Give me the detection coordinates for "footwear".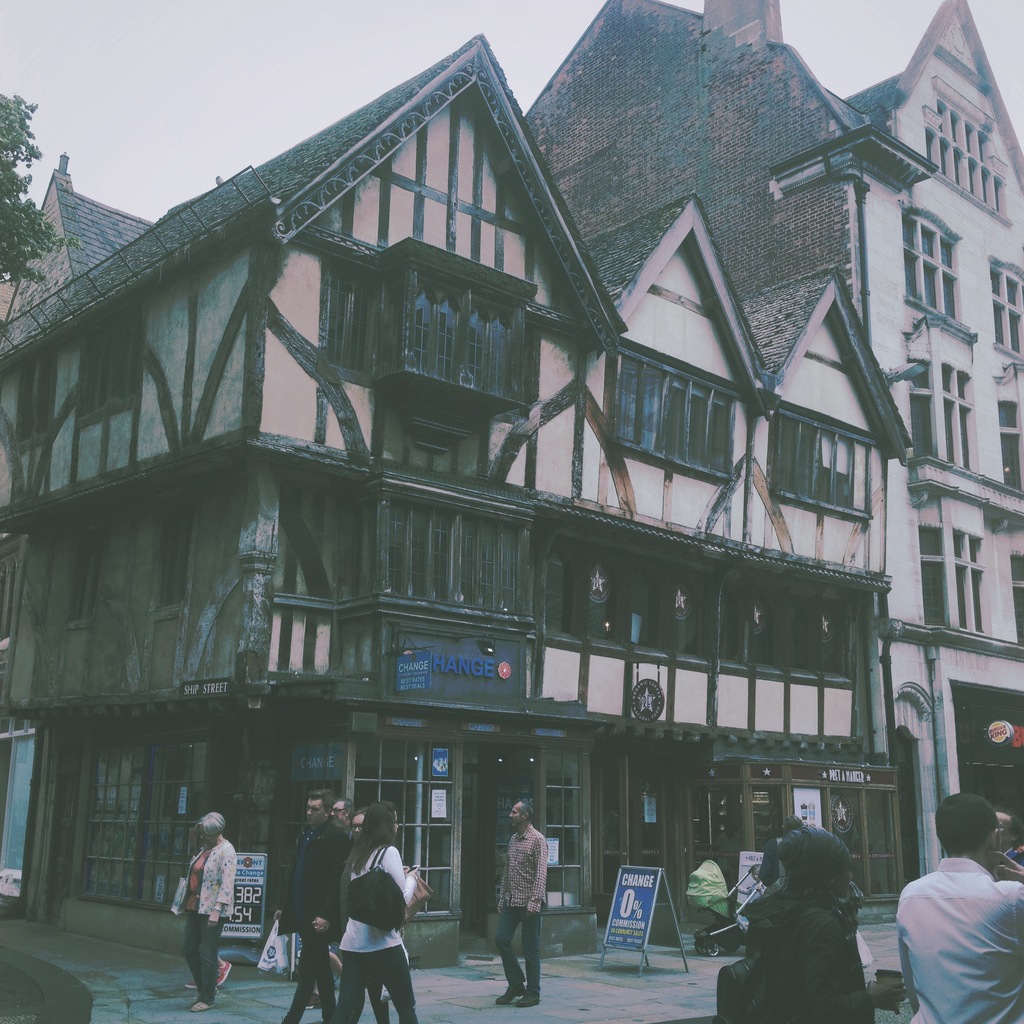
[189,1000,216,1012].
